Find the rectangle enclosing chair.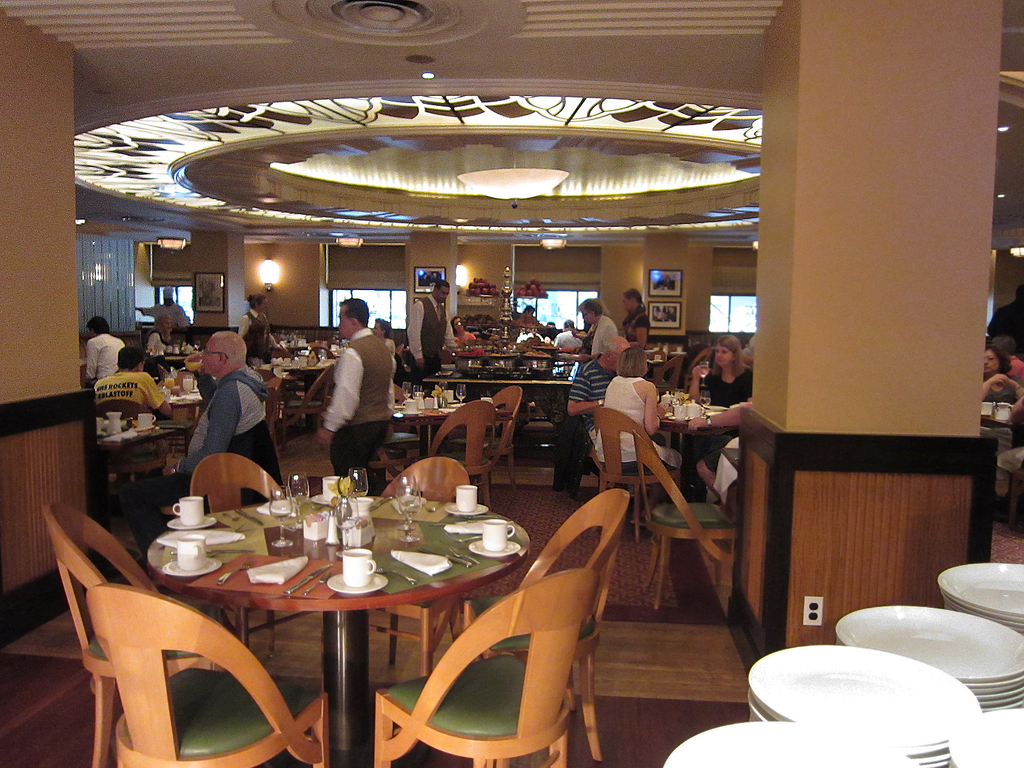
BBox(594, 405, 684, 535).
